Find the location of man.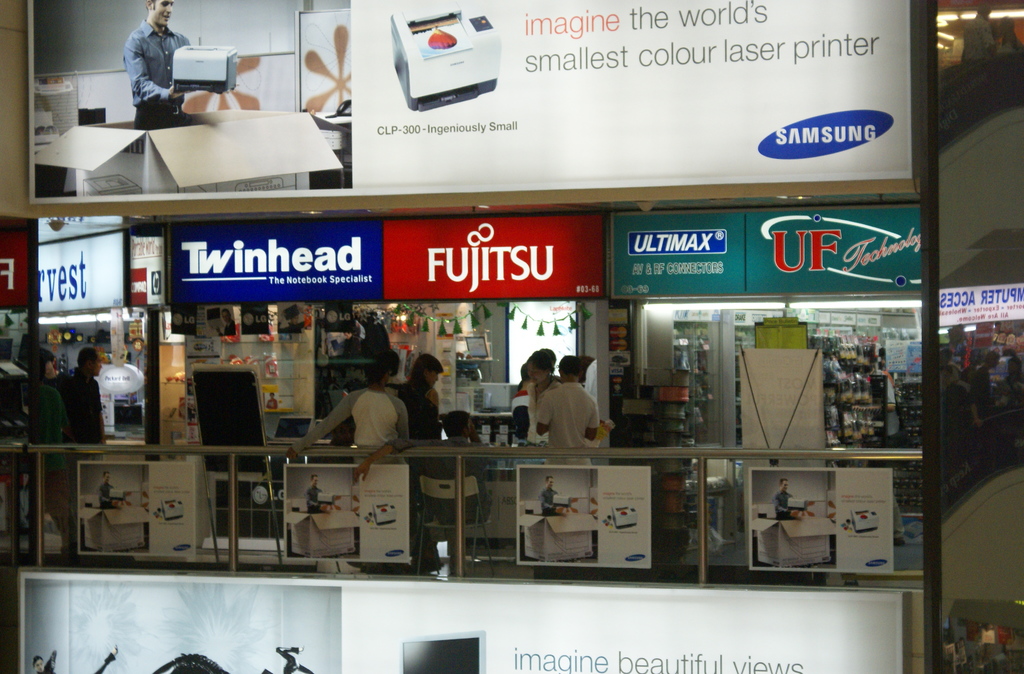
Location: detection(539, 477, 556, 515).
